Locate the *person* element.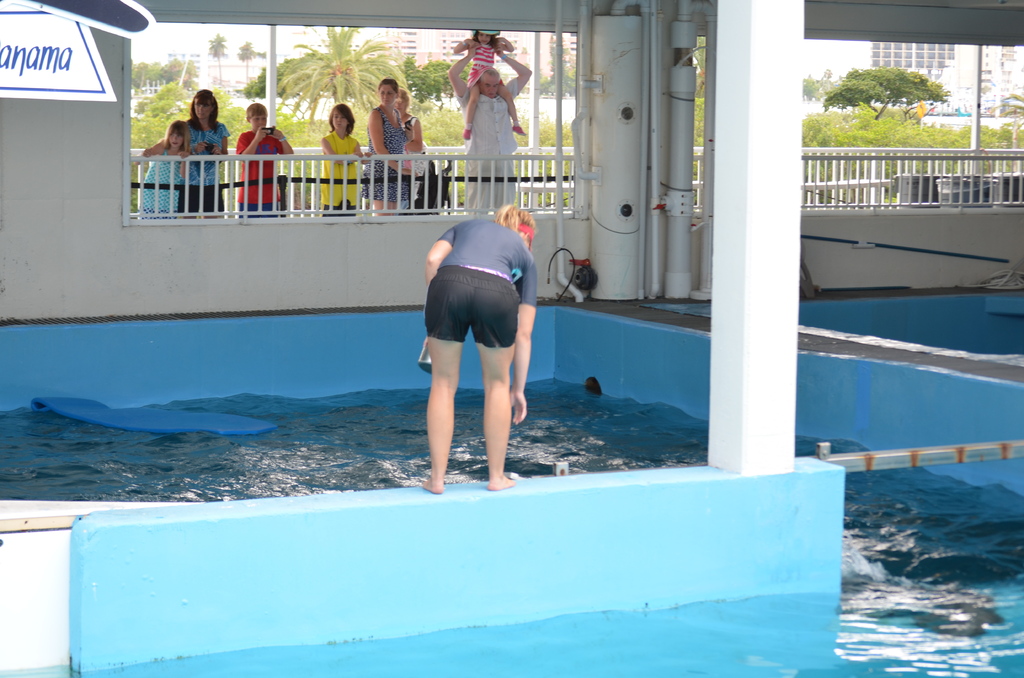
Element bbox: {"x1": 400, "y1": 93, "x2": 420, "y2": 154}.
